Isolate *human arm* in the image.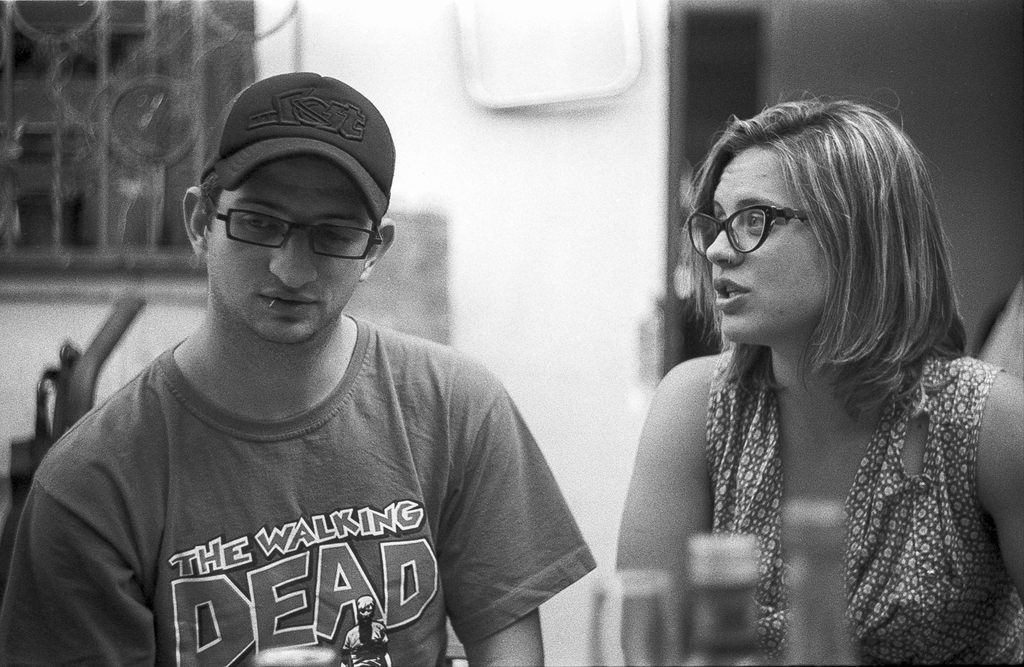
Isolated region: 387,337,602,661.
